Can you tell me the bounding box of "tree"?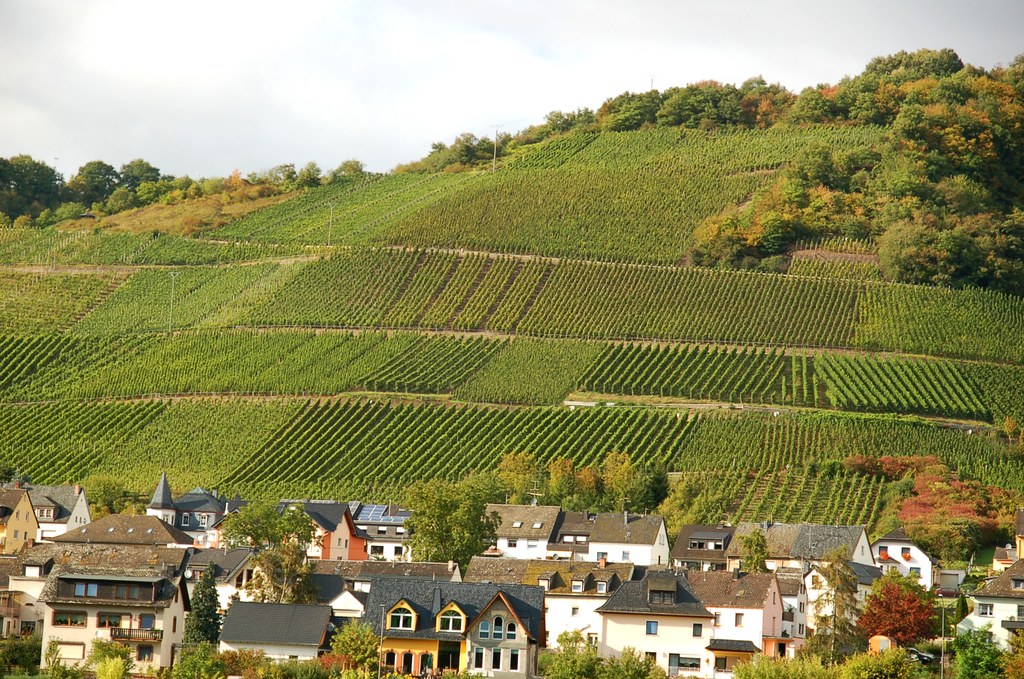
bbox=(952, 625, 1002, 678).
